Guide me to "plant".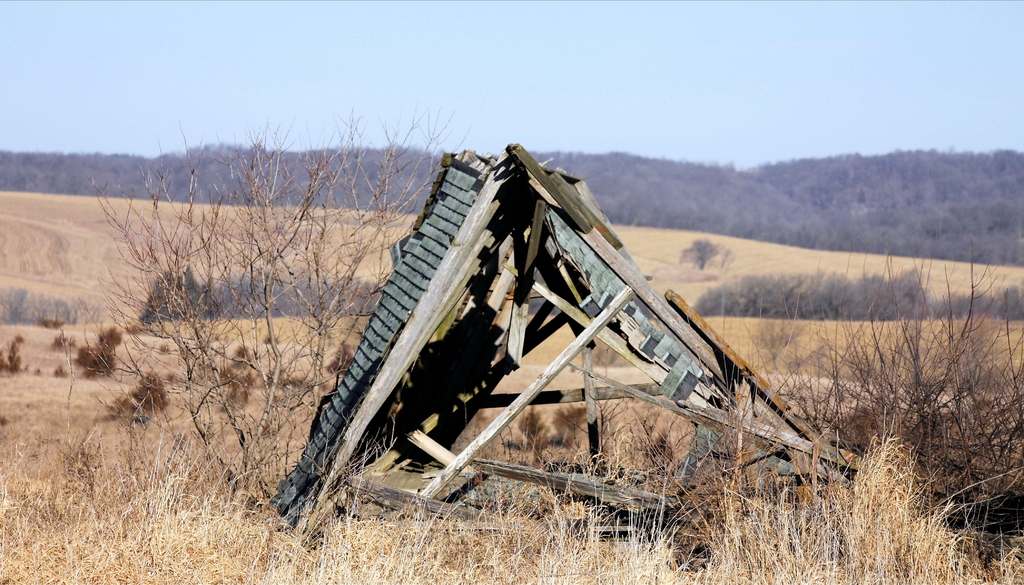
Guidance: locate(50, 361, 72, 381).
